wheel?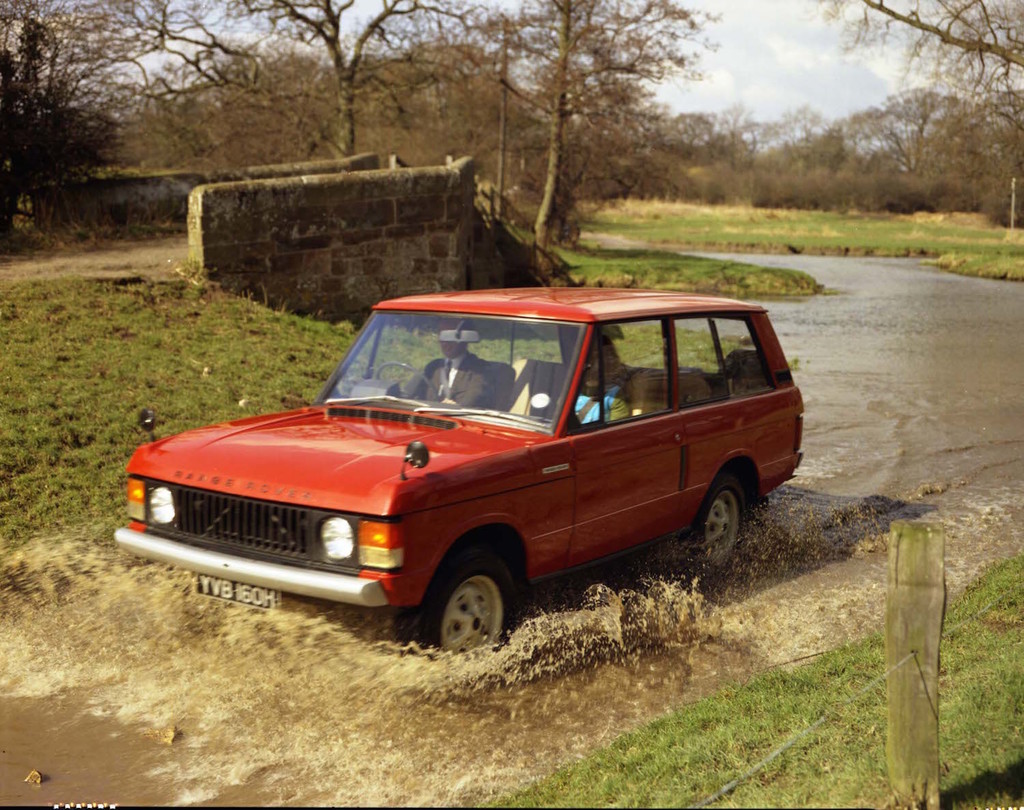
detection(416, 560, 528, 652)
